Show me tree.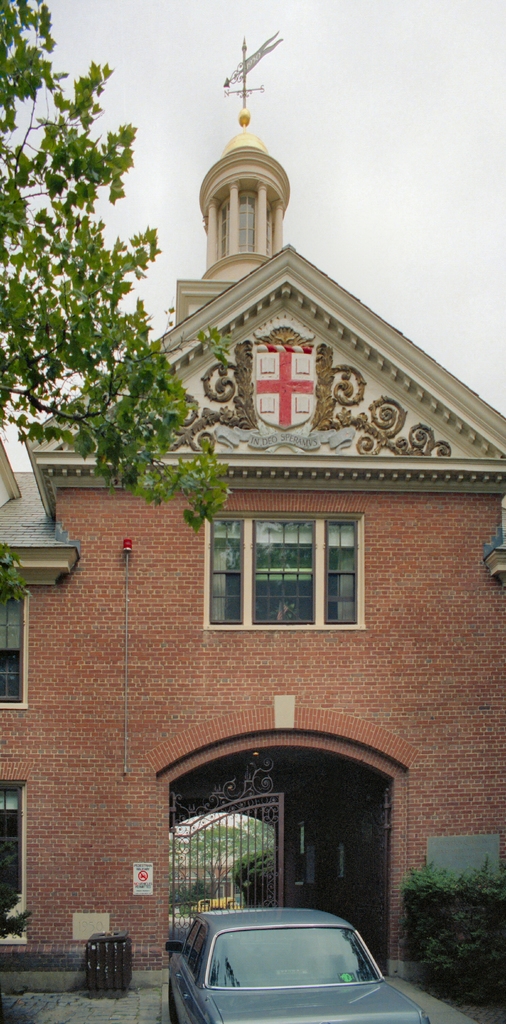
tree is here: x1=0, y1=0, x2=229, y2=502.
